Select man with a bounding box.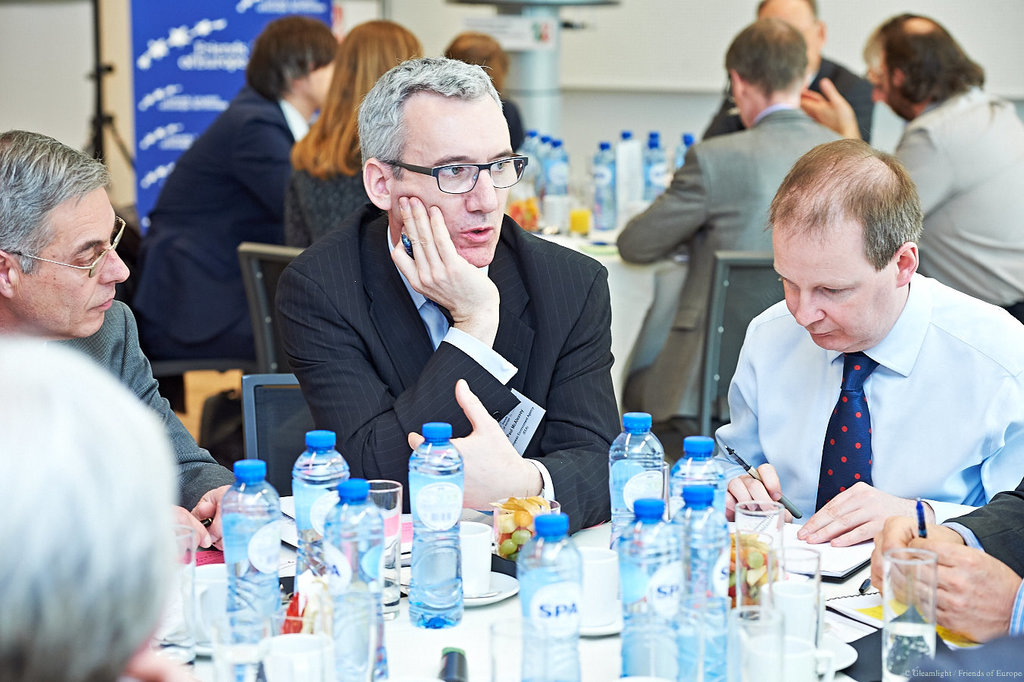
rect(704, 0, 867, 140).
